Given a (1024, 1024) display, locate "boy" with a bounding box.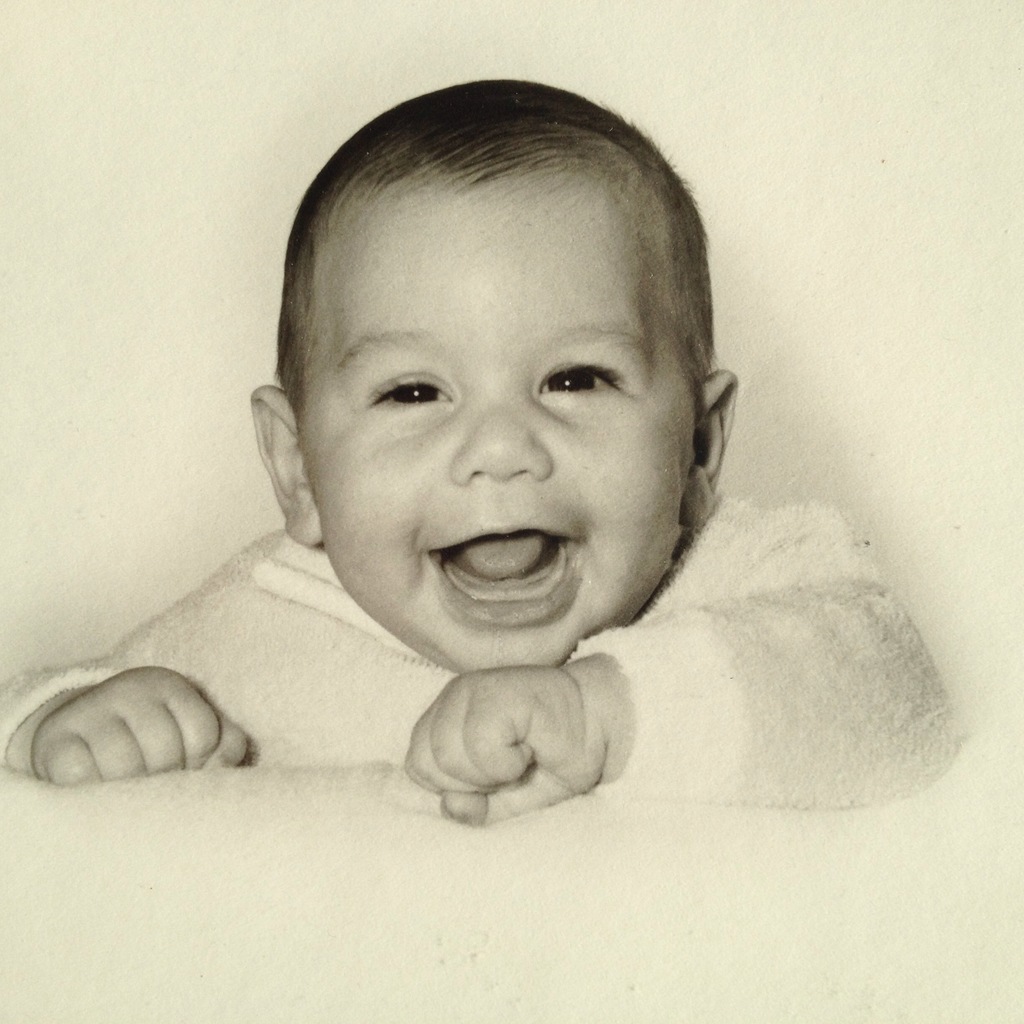
Located: 0/76/968/825.
